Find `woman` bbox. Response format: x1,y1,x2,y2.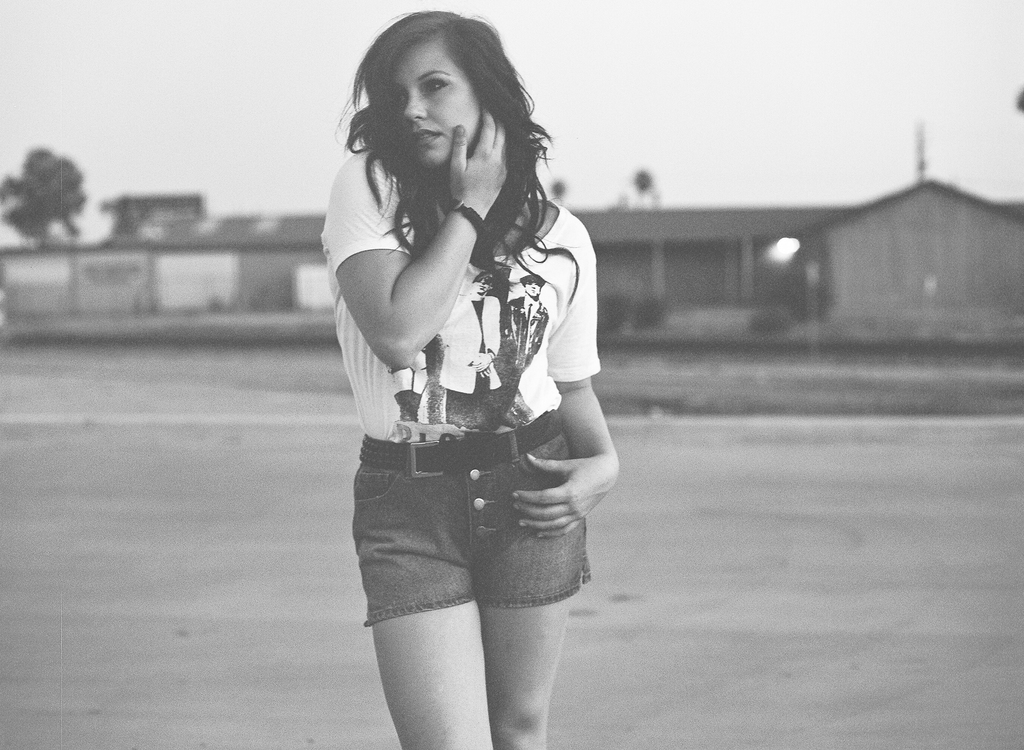
309,5,630,748.
